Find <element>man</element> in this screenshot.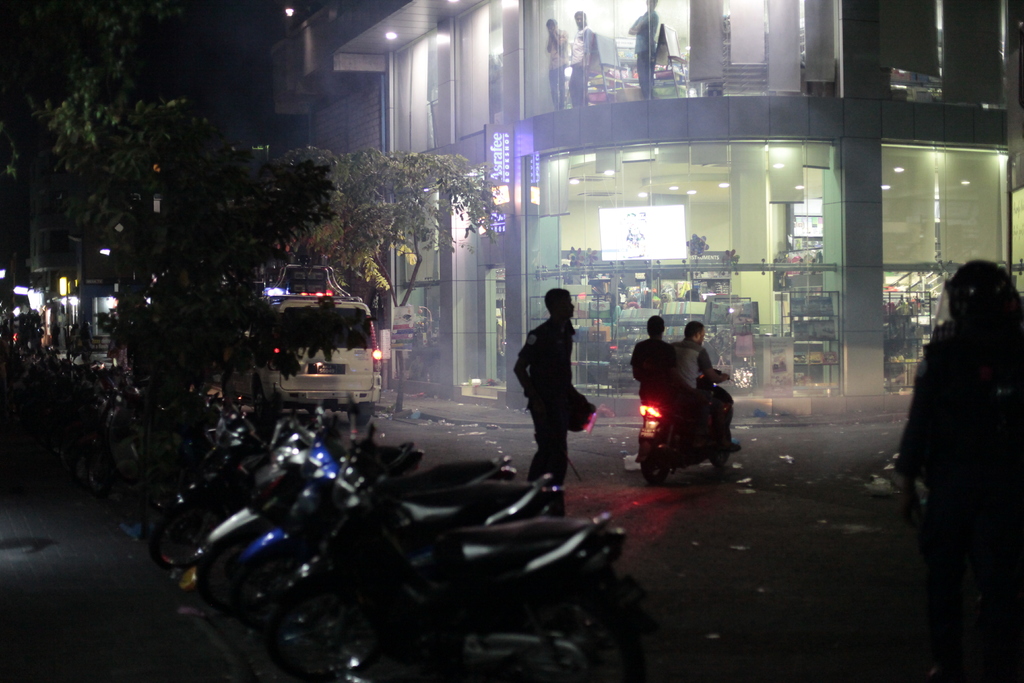
The bounding box for <element>man</element> is bbox(630, 0, 661, 93).
